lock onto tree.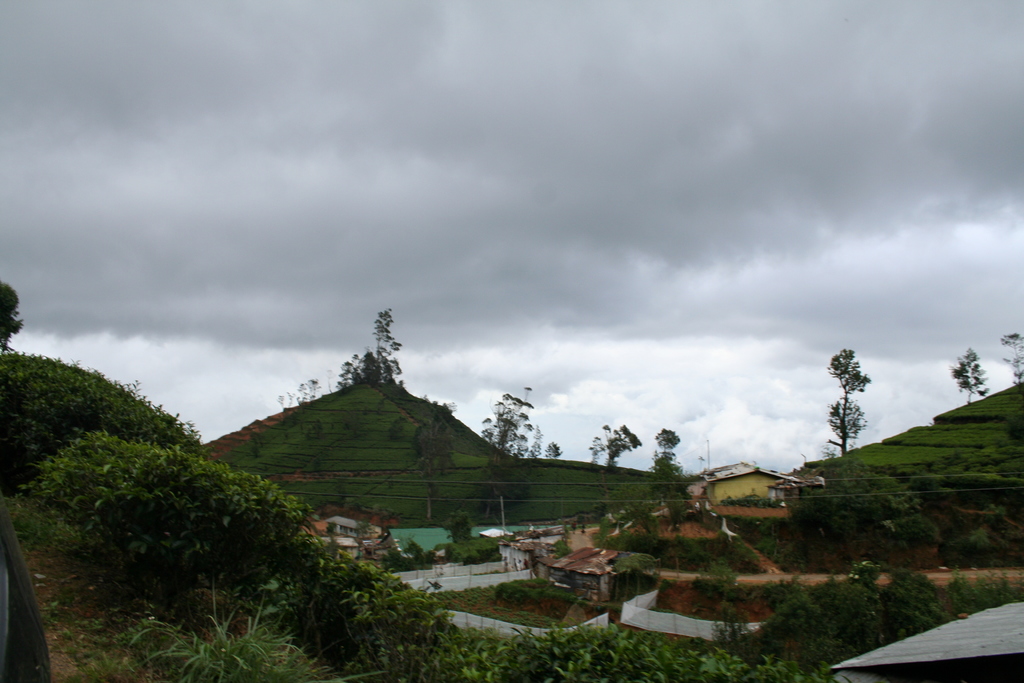
Locked: detection(419, 391, 429, 405).
